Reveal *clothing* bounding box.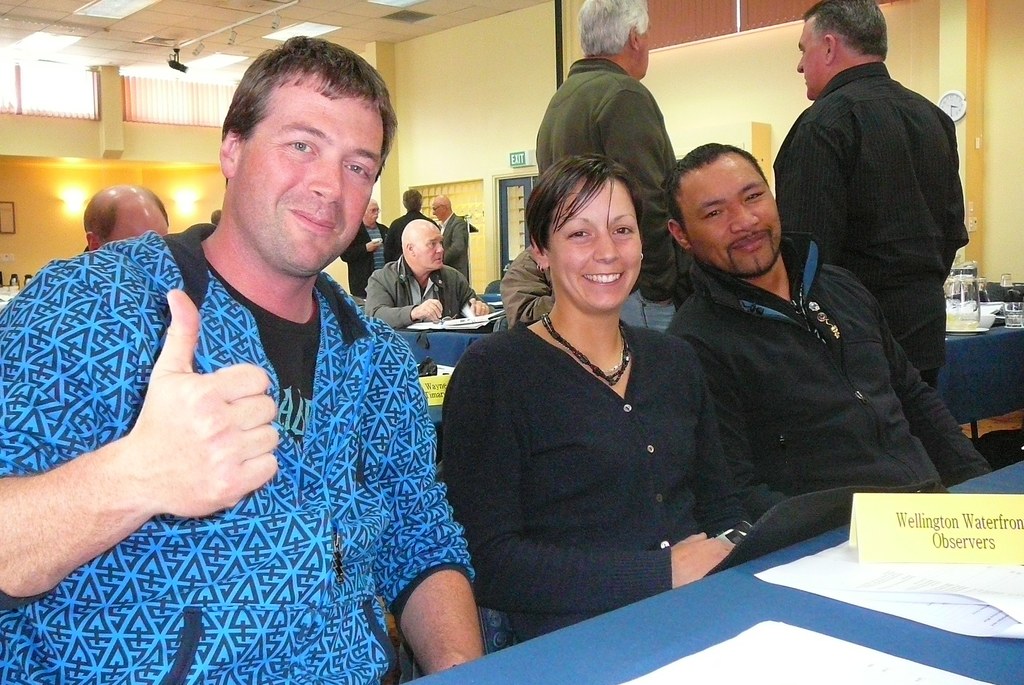
Revealed: {"x1": 362, "y1": 252, "x2": 497, "y2": 330}.
